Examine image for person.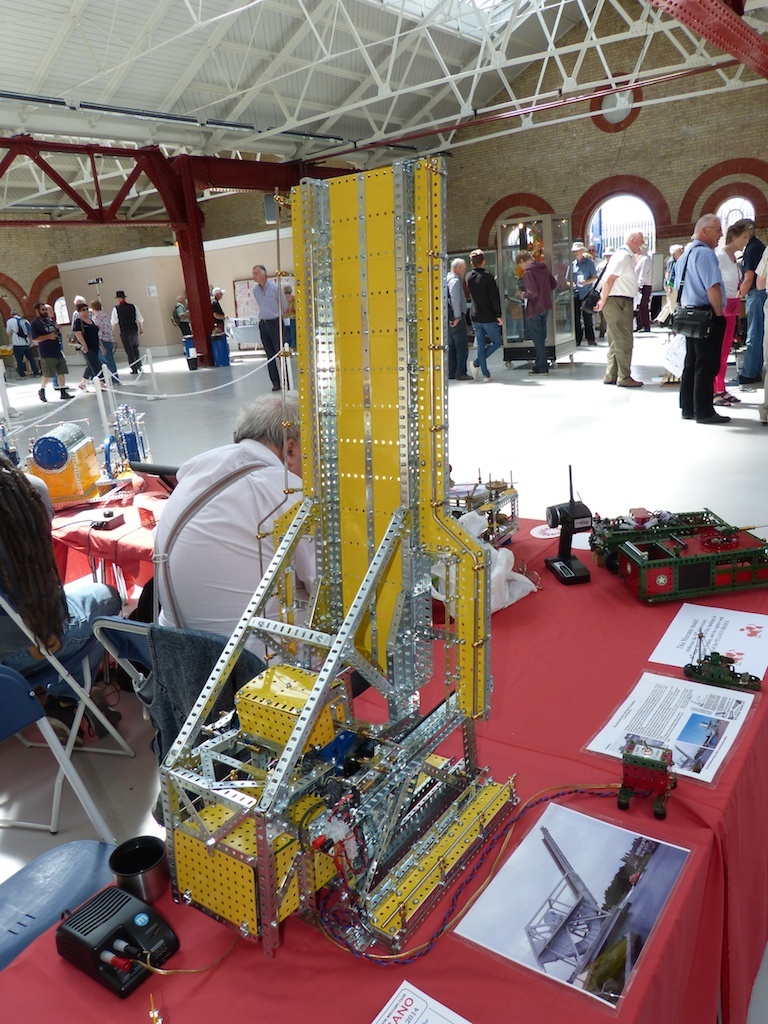
Examination result: [x1=79, y1=285, x2=129, y2=376].
